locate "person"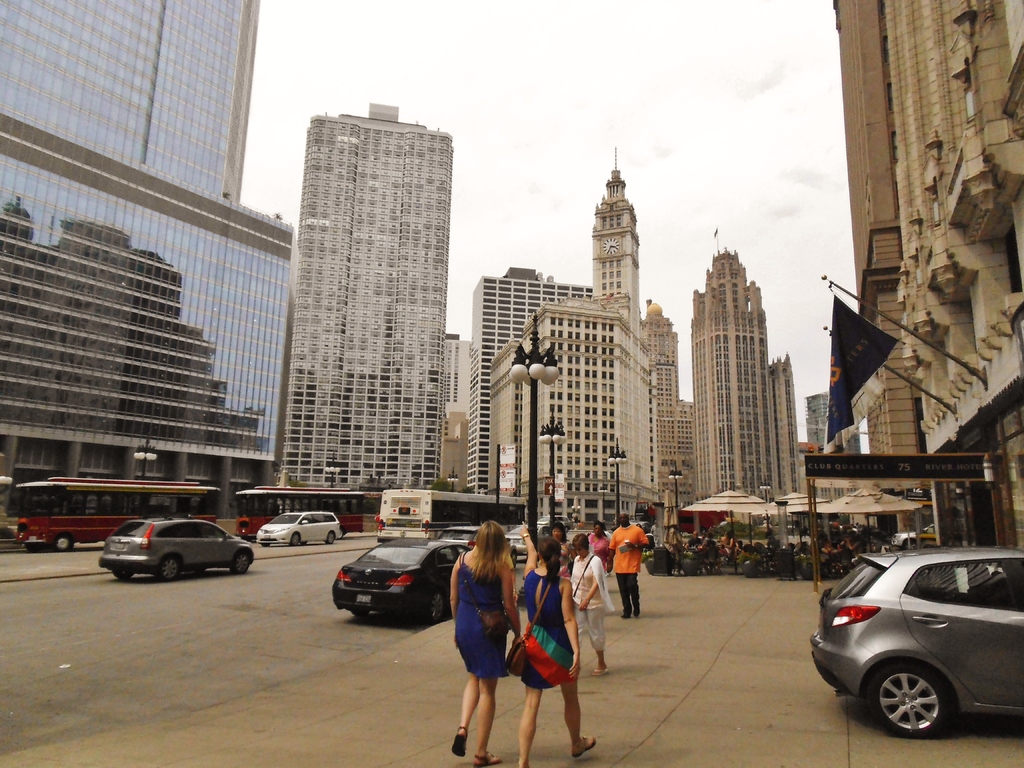
446, 520, 523, 767
